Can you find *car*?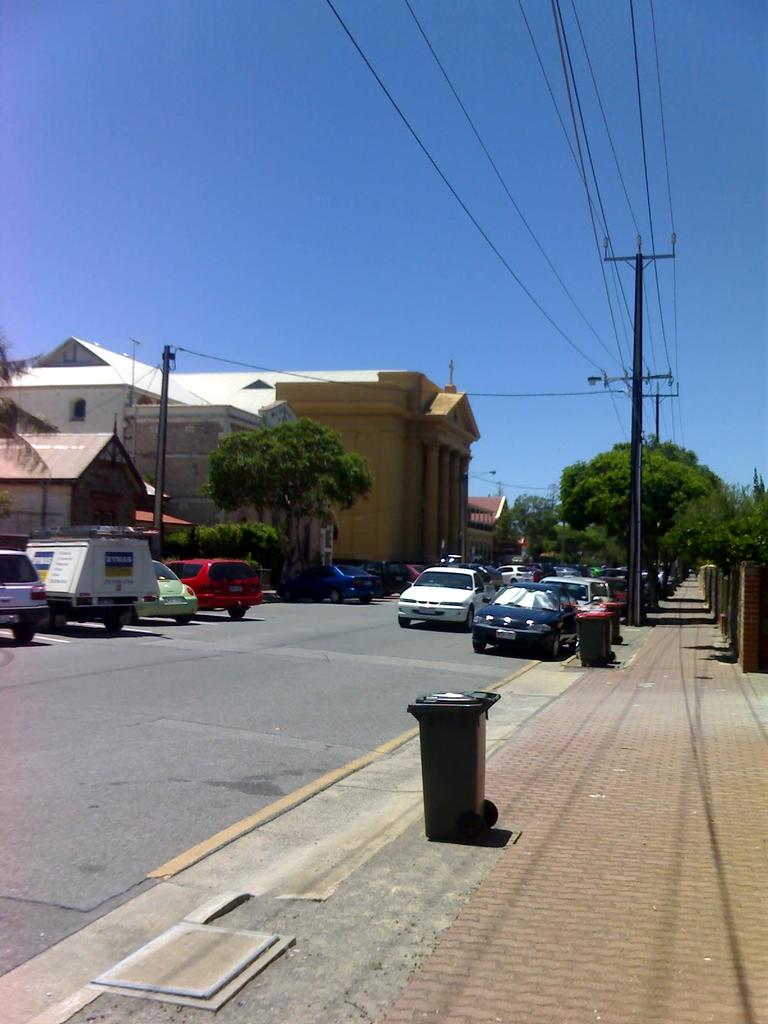
Yes, bounding box: l=273, t=557, r=371, b=601.
